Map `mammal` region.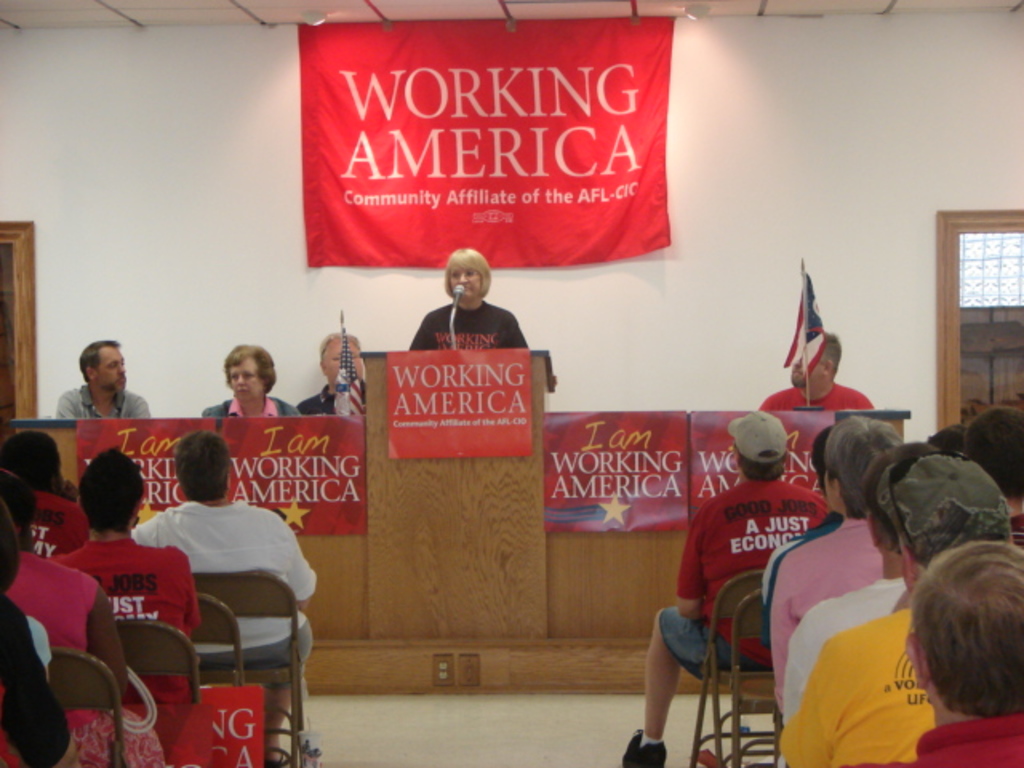
Mapped to 962 403 1022 542.
